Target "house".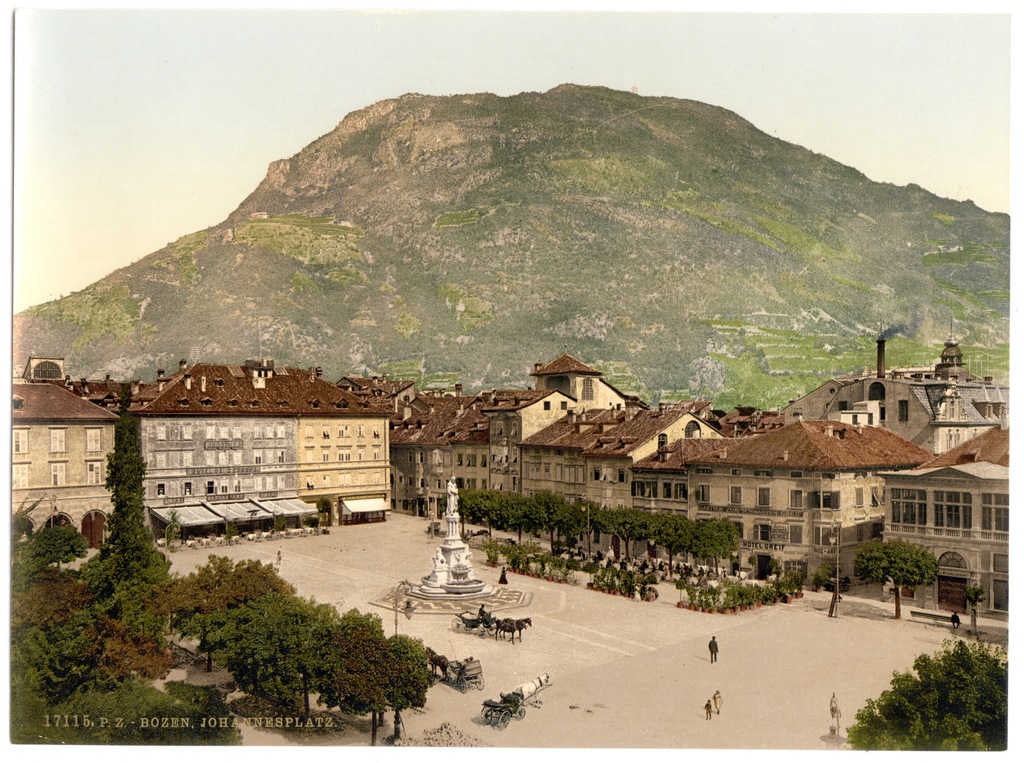
Target region: 875 413 1013 616.
